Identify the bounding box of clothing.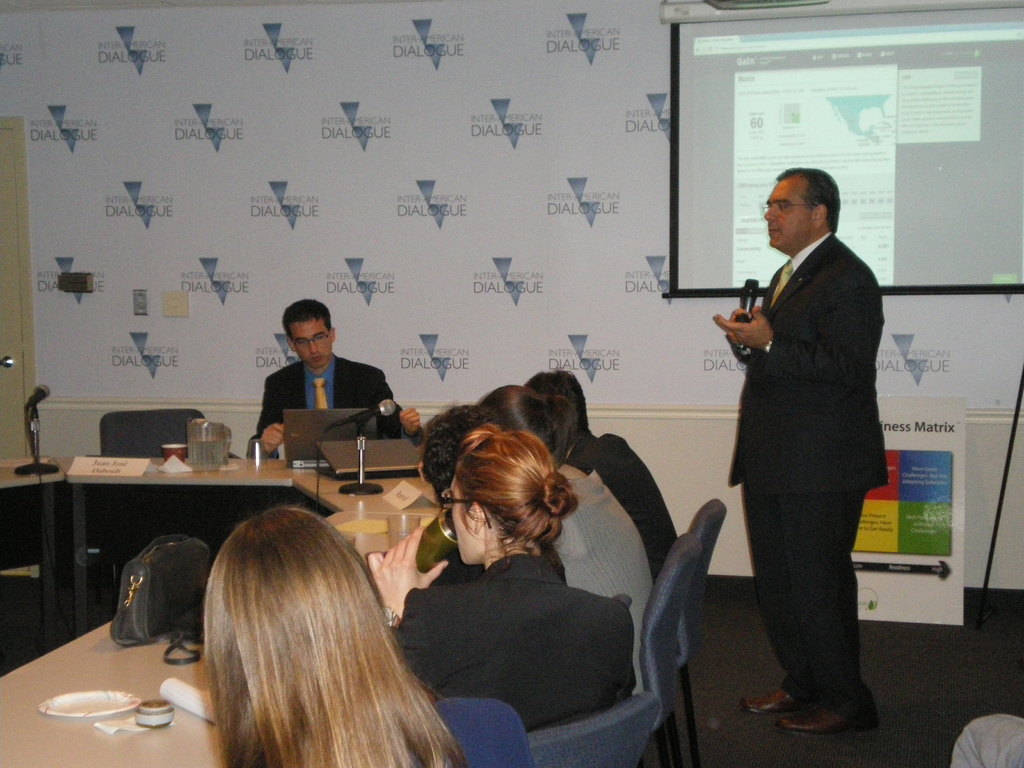
249, 355, 422, 460.
